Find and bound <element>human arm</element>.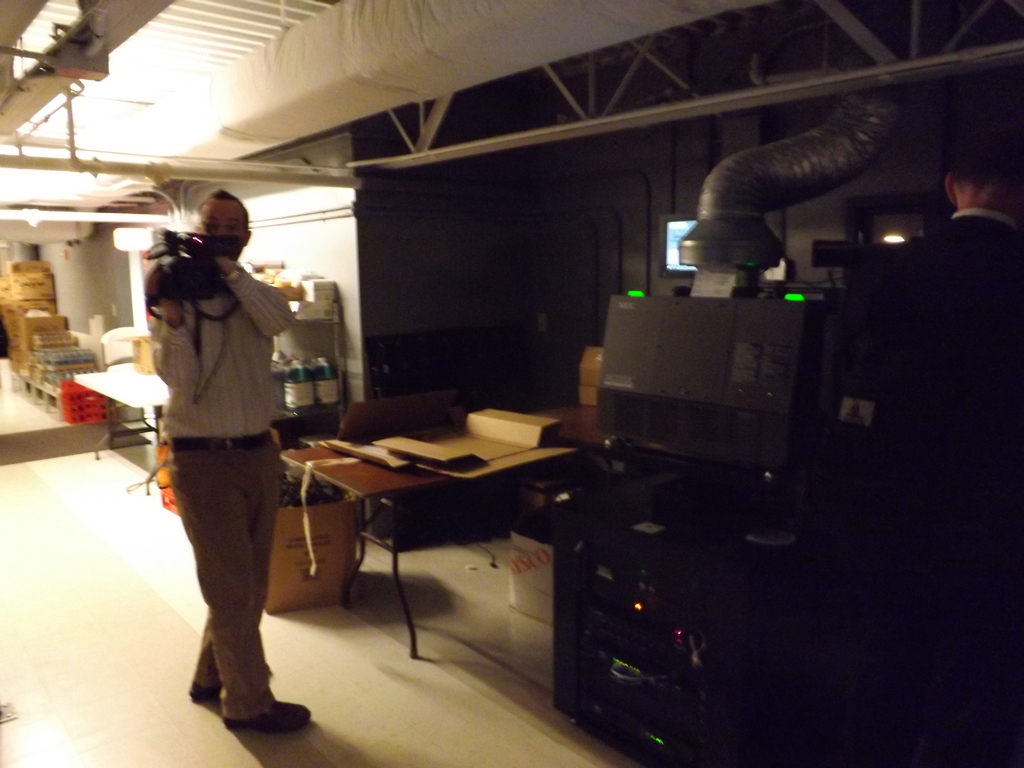
Bound: bbox=(221, 255, 307, 342).
